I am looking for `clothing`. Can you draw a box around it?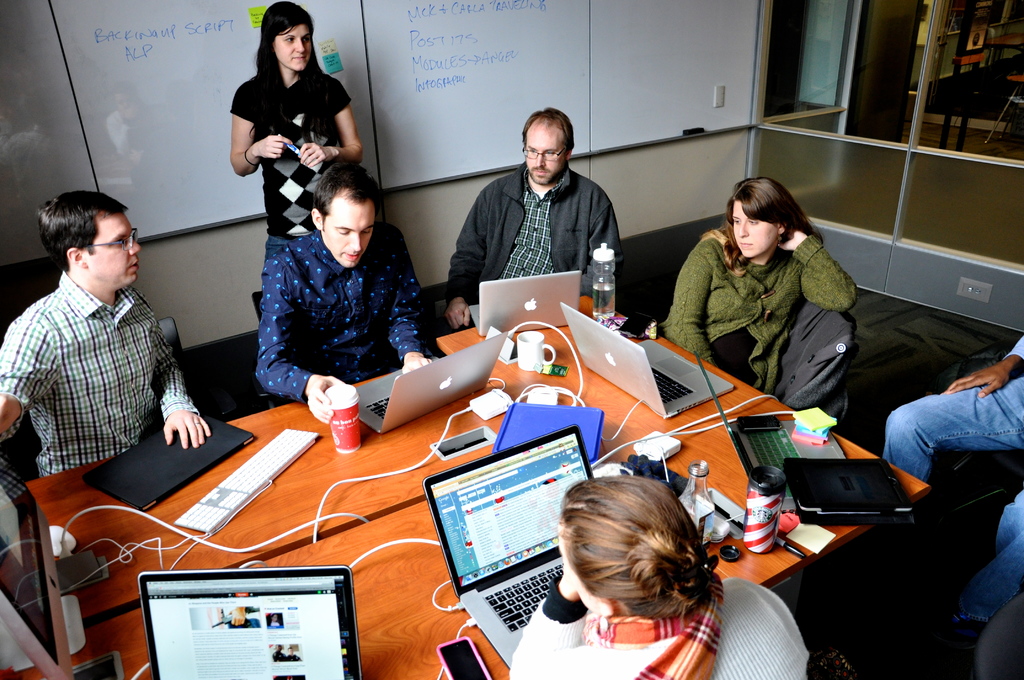
Sure, the bounding box is [252, 227, 430, 403].
